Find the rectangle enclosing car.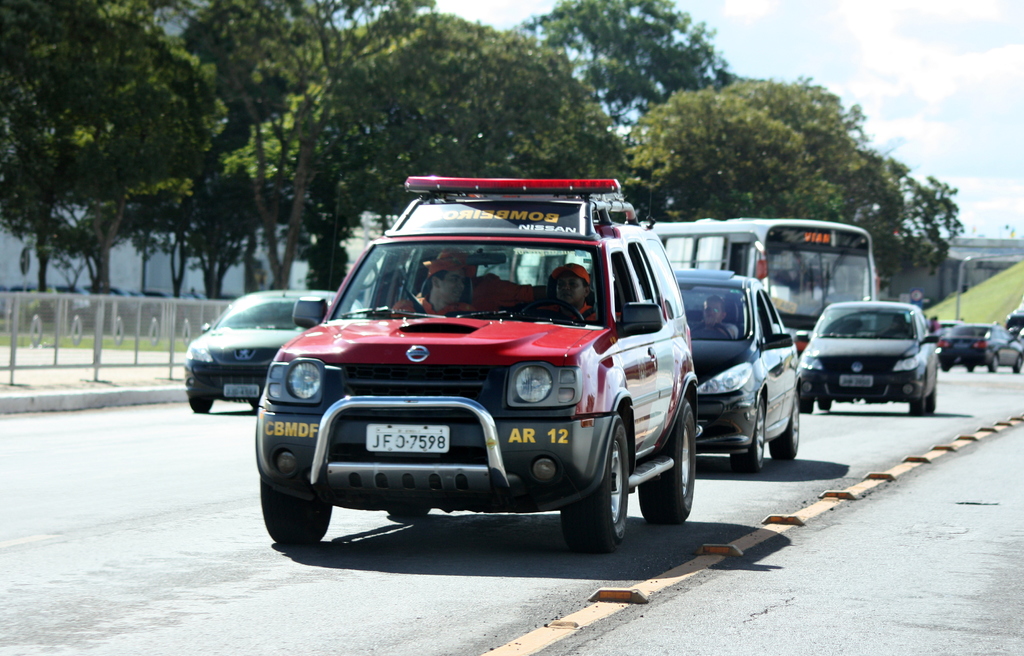
x1=255 y1=189 x2=701 y2=561.
